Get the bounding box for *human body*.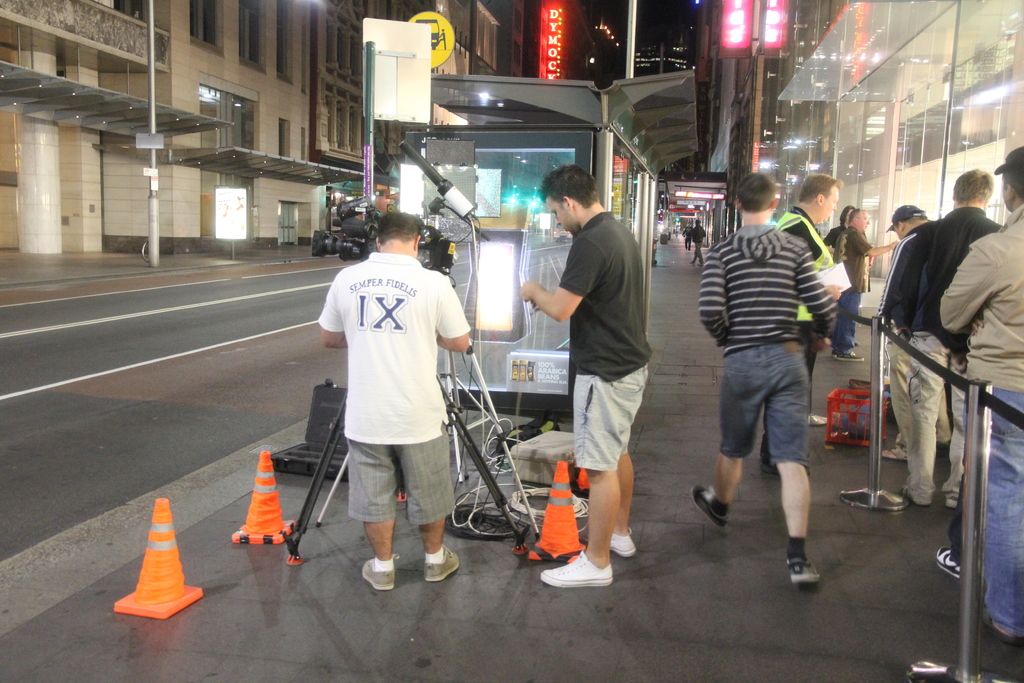
<box>835,205,893,363</box>.
